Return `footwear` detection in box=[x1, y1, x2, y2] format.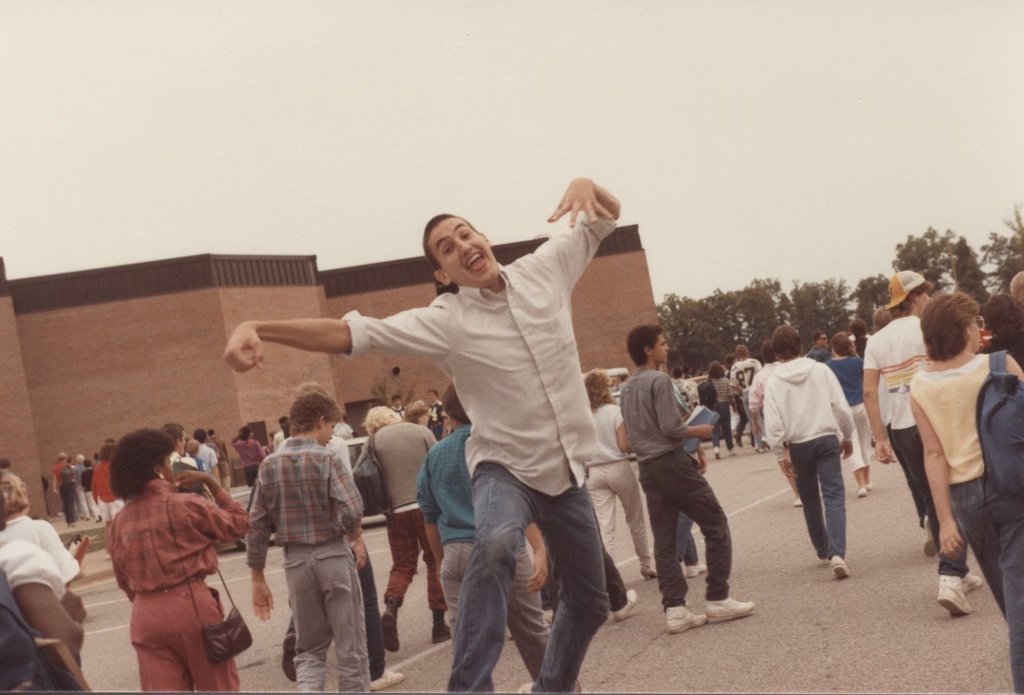
box=[710, 593, 756, 625].
